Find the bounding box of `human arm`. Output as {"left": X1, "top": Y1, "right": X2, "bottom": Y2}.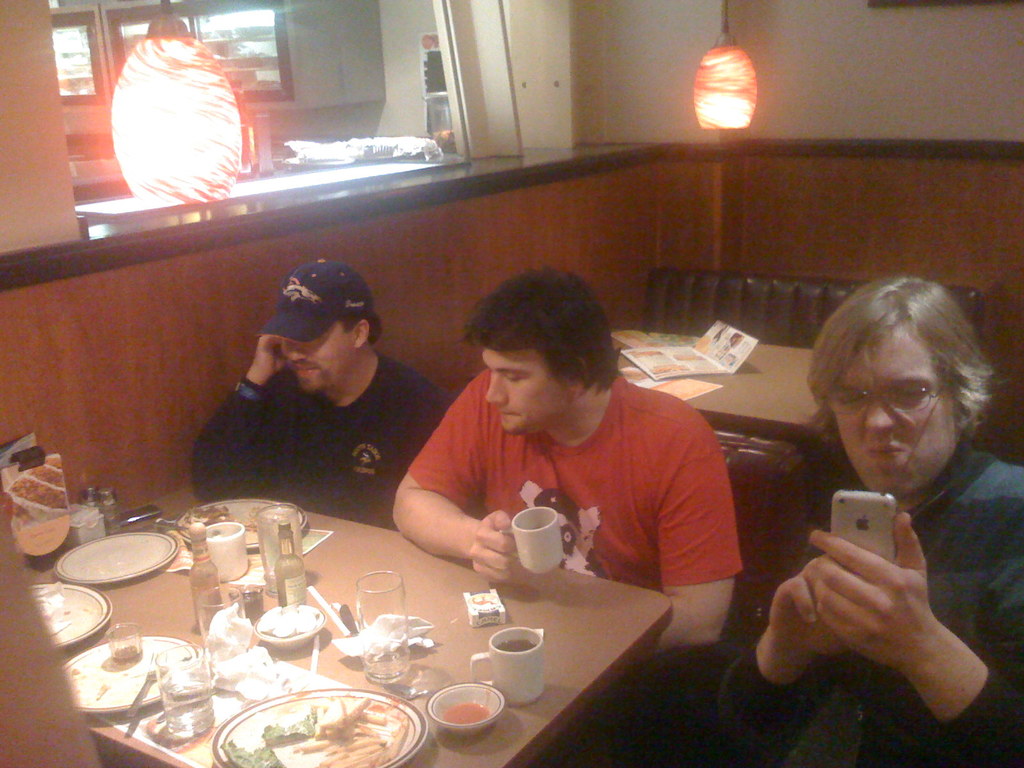
{"left": 708, "top": 446, "right": 845, "bottom": 757}.
